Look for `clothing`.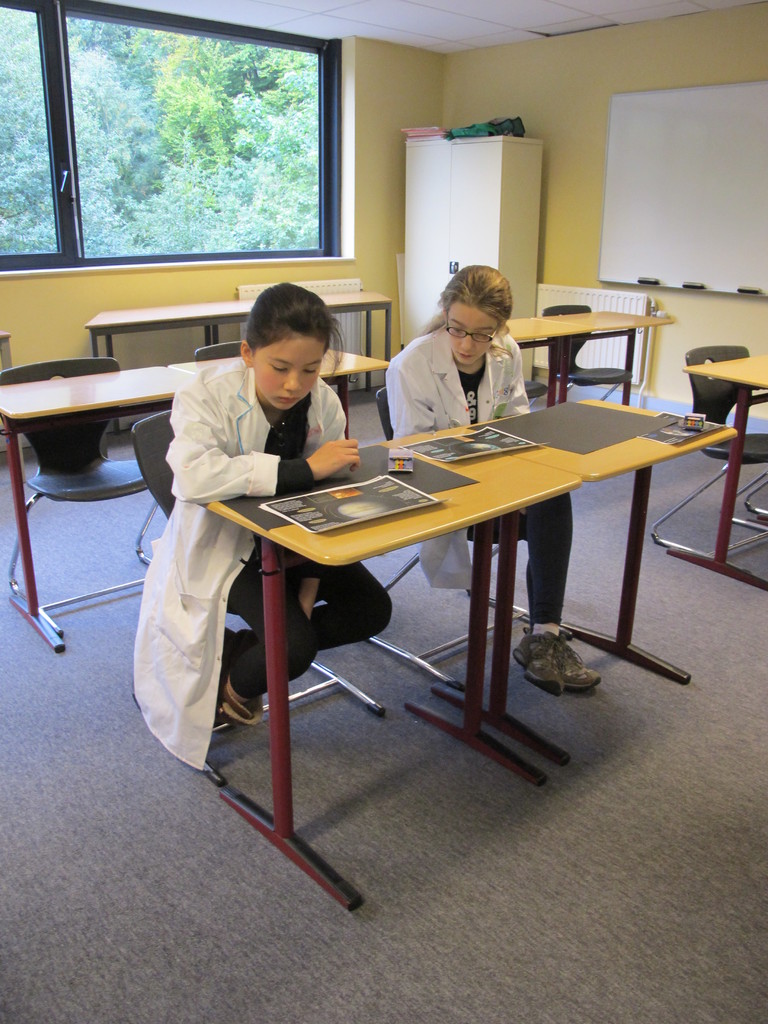
Found: locate(386, 321, 575, 640).
